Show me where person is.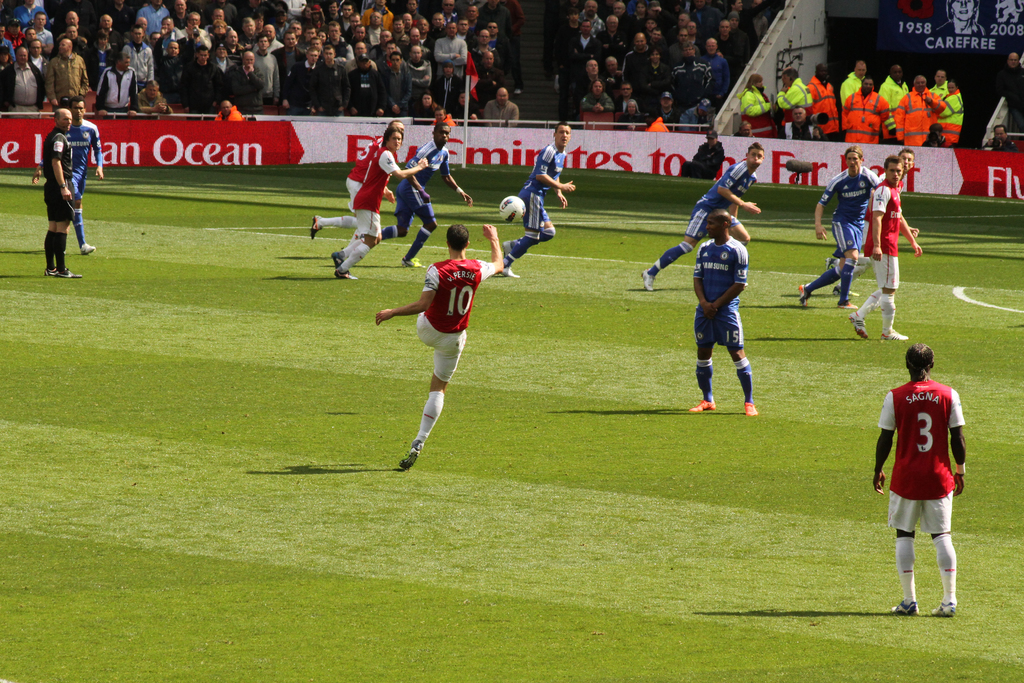
person is at <region>692, 211, 760, 416</region>.
